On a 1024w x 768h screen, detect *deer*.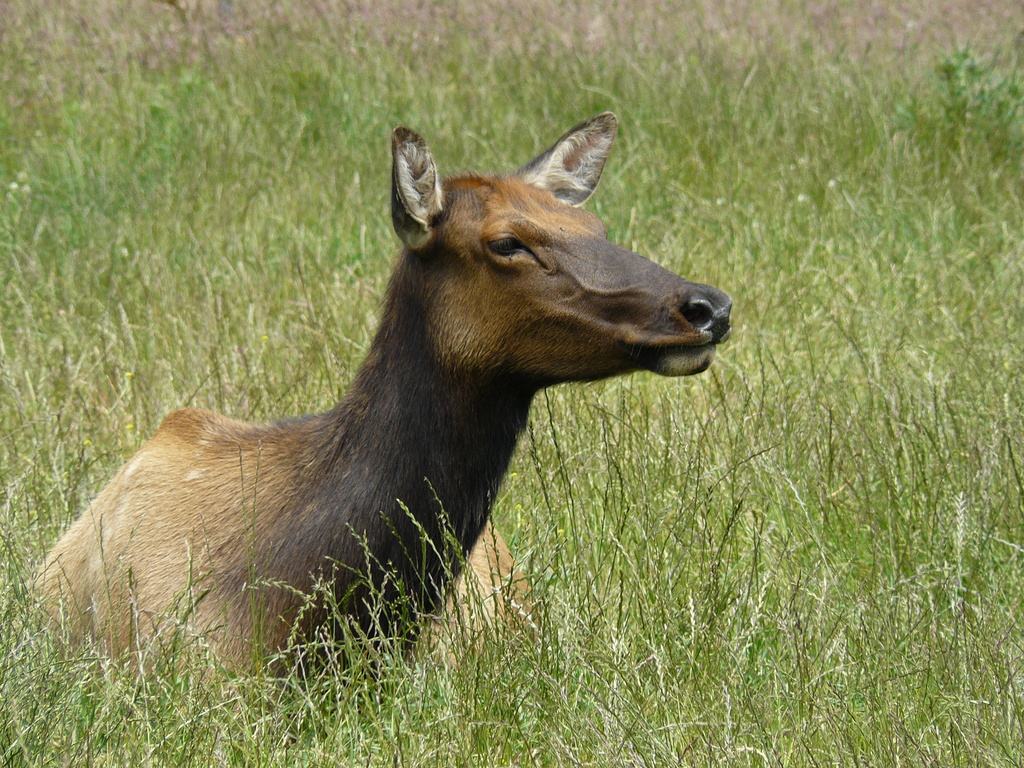
select_region(33, 110, 732, 745).
